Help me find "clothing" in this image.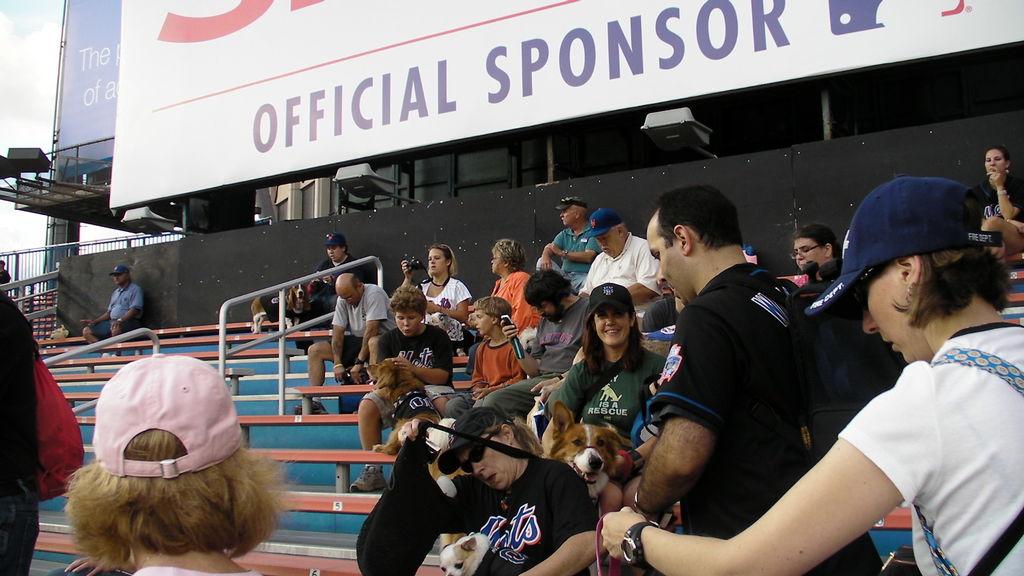
Found it: left=536, top=230, right=596, bottom=289.
